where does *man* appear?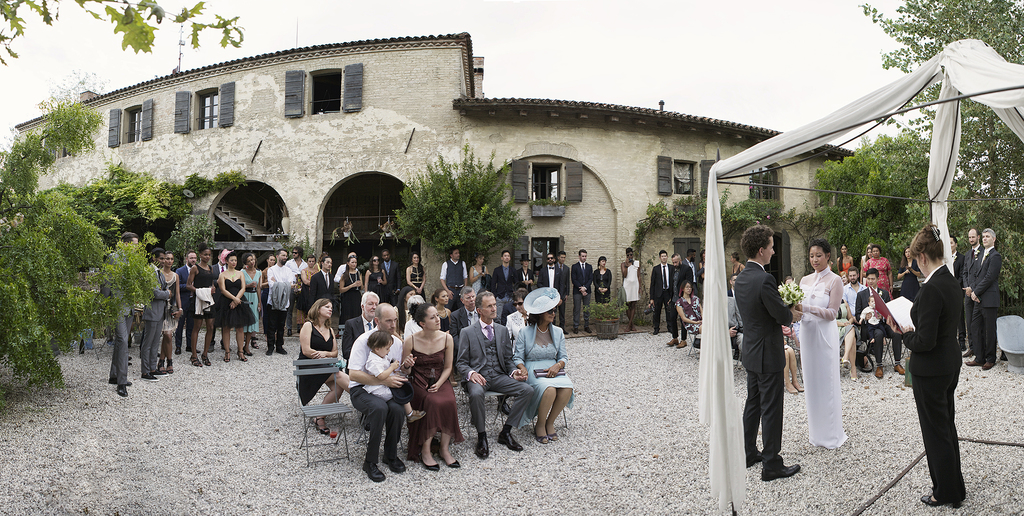
Appears at [173, 250, 196, 353].
